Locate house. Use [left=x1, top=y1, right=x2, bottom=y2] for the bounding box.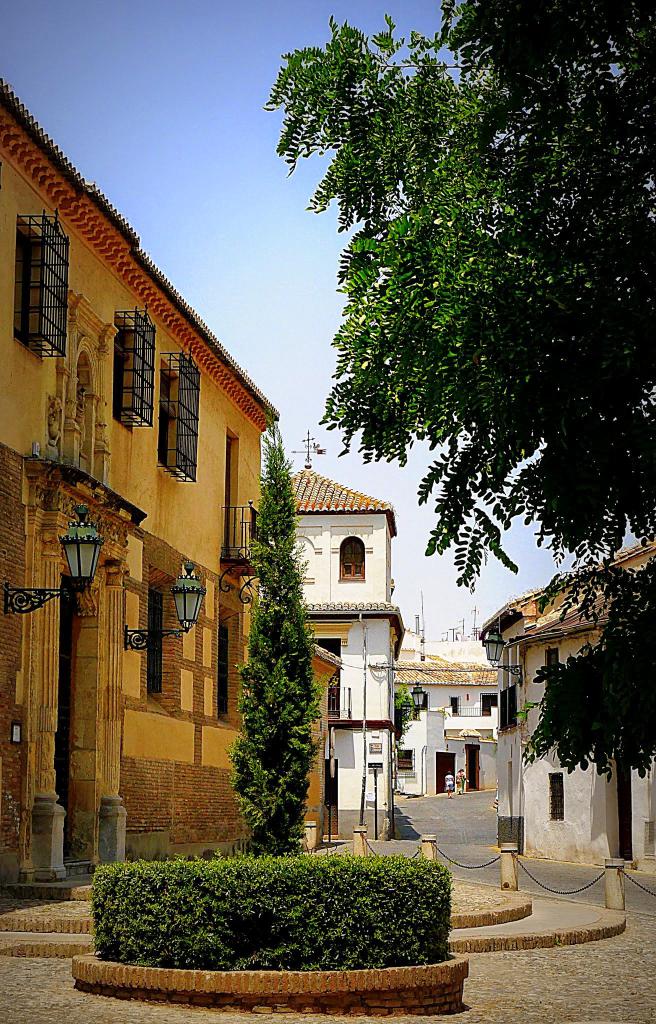
[left=0, top=83, right=288, bottom=872].
